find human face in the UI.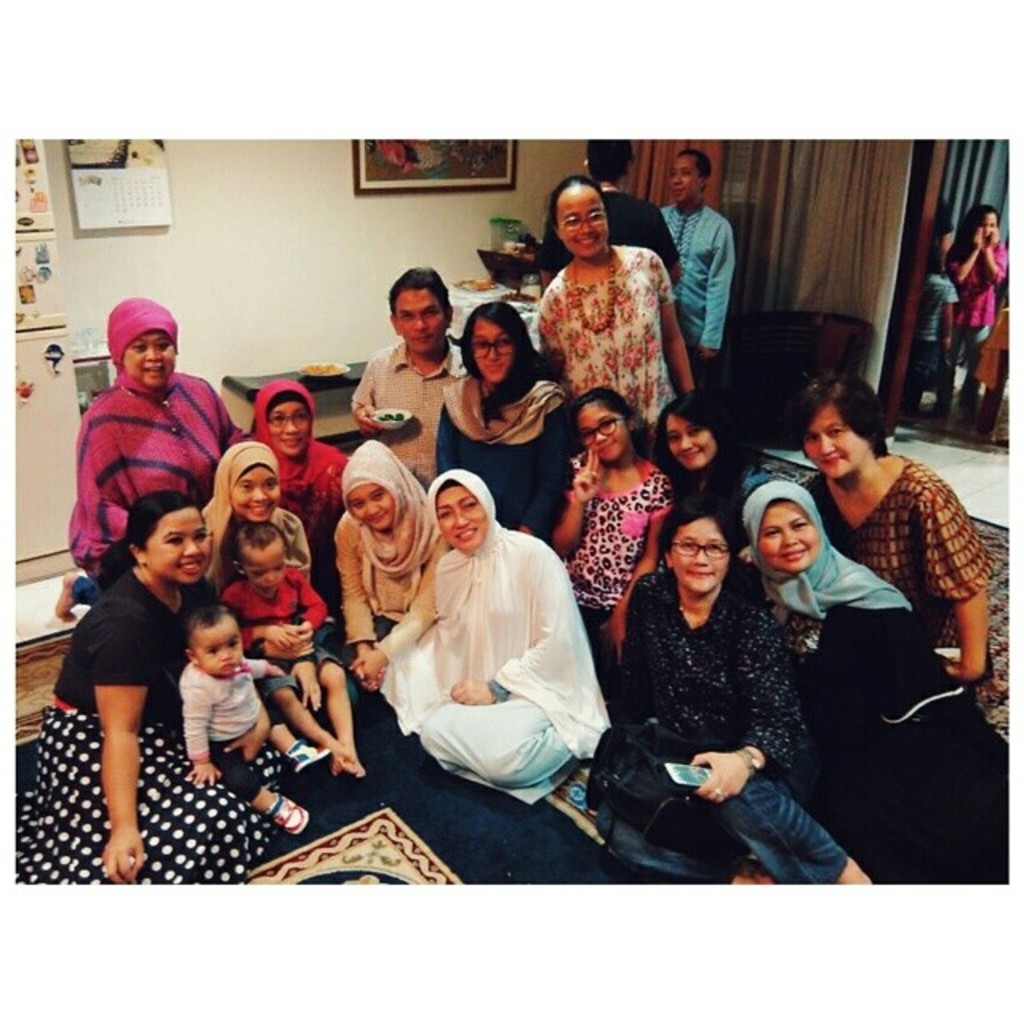
UI element at bbox=[123, 331, 174, 387].
